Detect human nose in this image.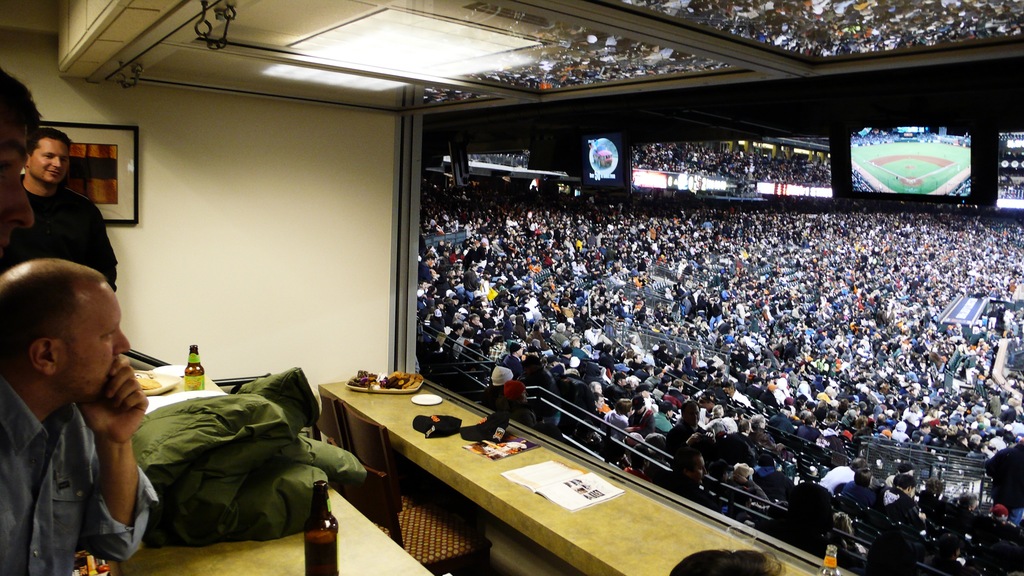
Detection: l=54, t=158, r=60, b=168.
